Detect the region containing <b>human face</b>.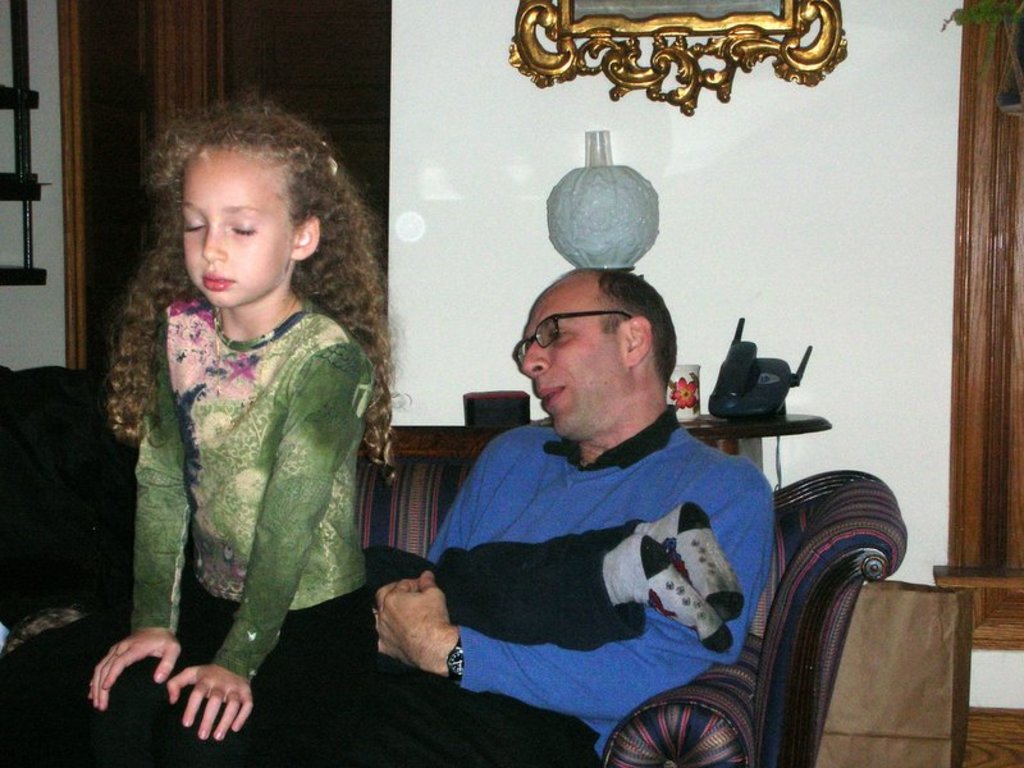
517, 294, 622, 439.
